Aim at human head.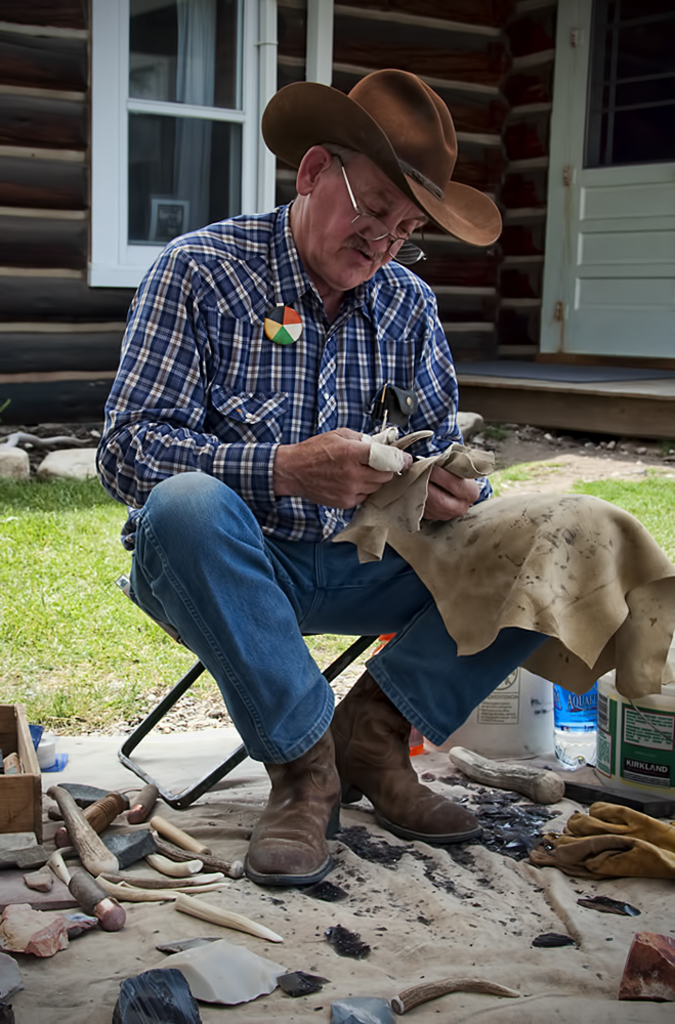
Aimed at {"left": 292, "top": 98, "right": 457, "bottom": 295}.
